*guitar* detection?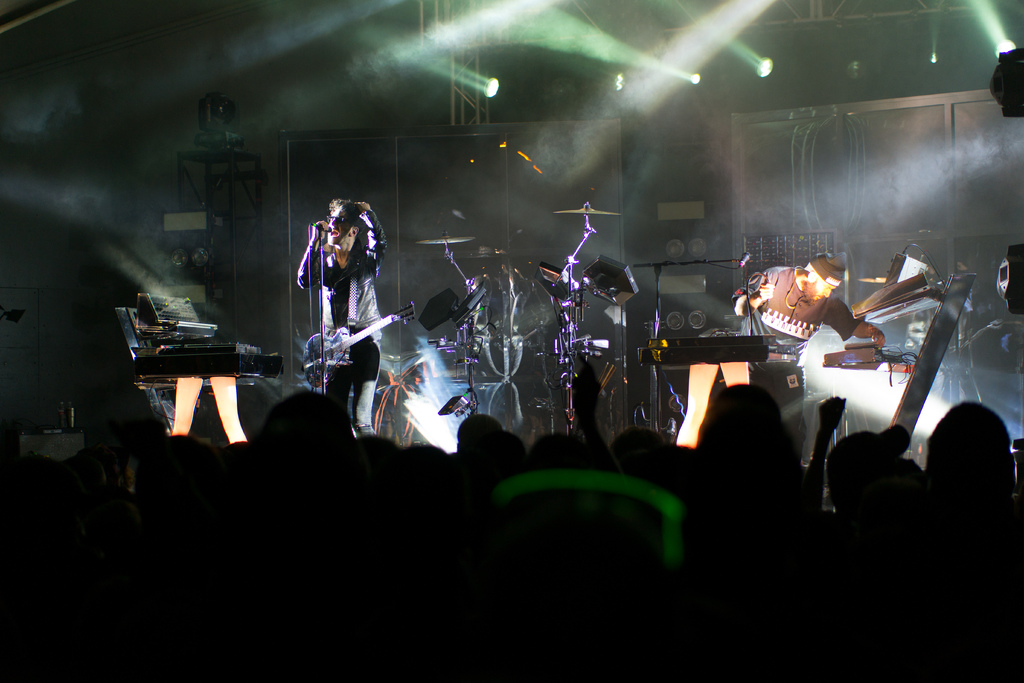
BBox(304, 302, 421, 388)
